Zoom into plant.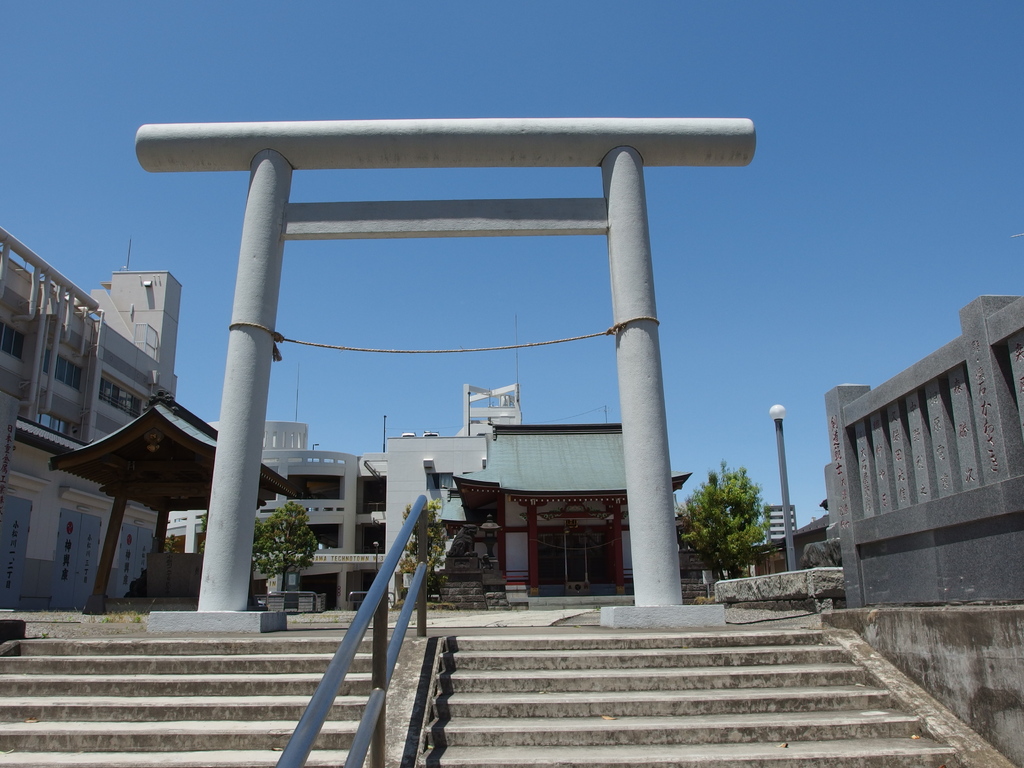
Zoom target: [397, 500, 451, 595].
